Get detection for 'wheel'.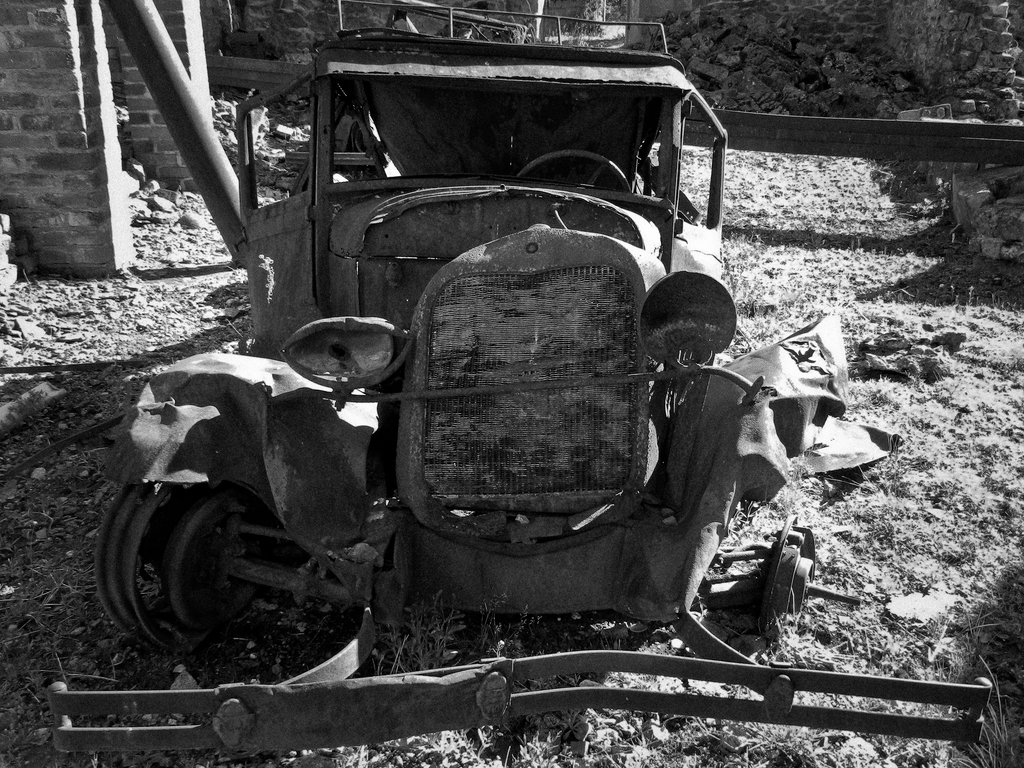
Detection: Rect(102, 477, 271, 662).
